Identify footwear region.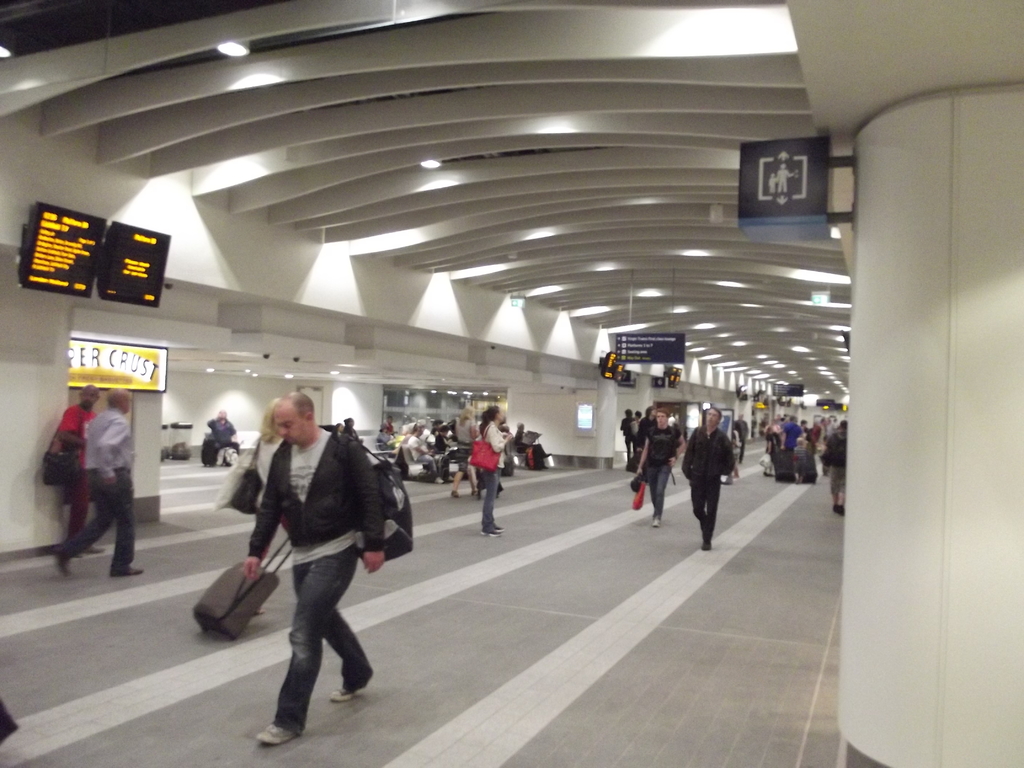
Region: crop(257, 719, 298, 747).
